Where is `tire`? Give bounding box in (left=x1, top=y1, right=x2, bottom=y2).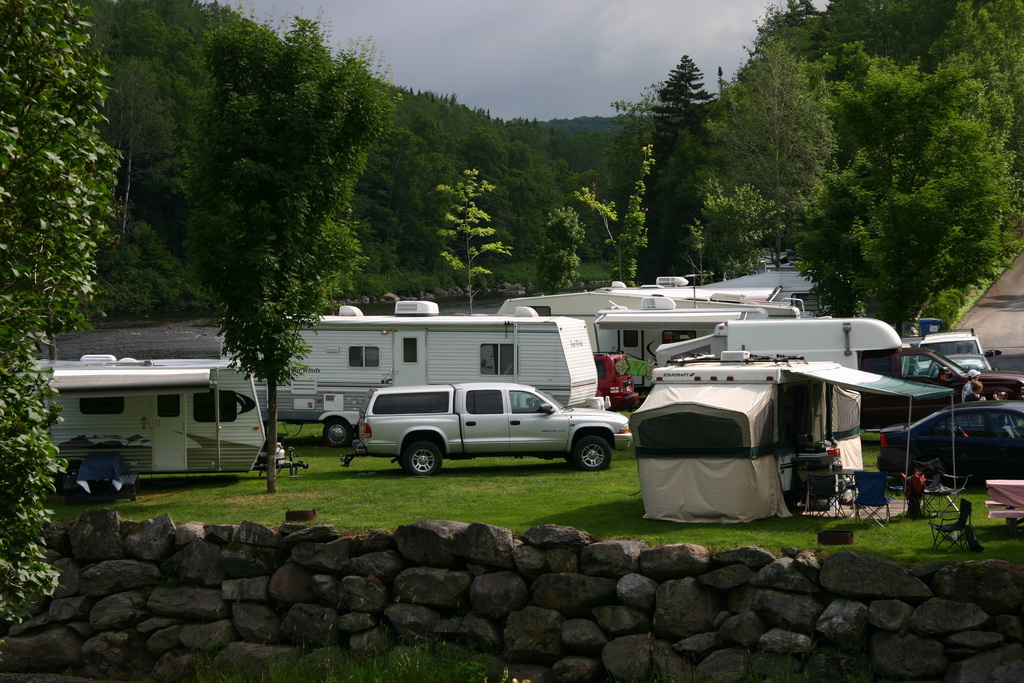
(left=321, top=418, right=355, bottom=448).
